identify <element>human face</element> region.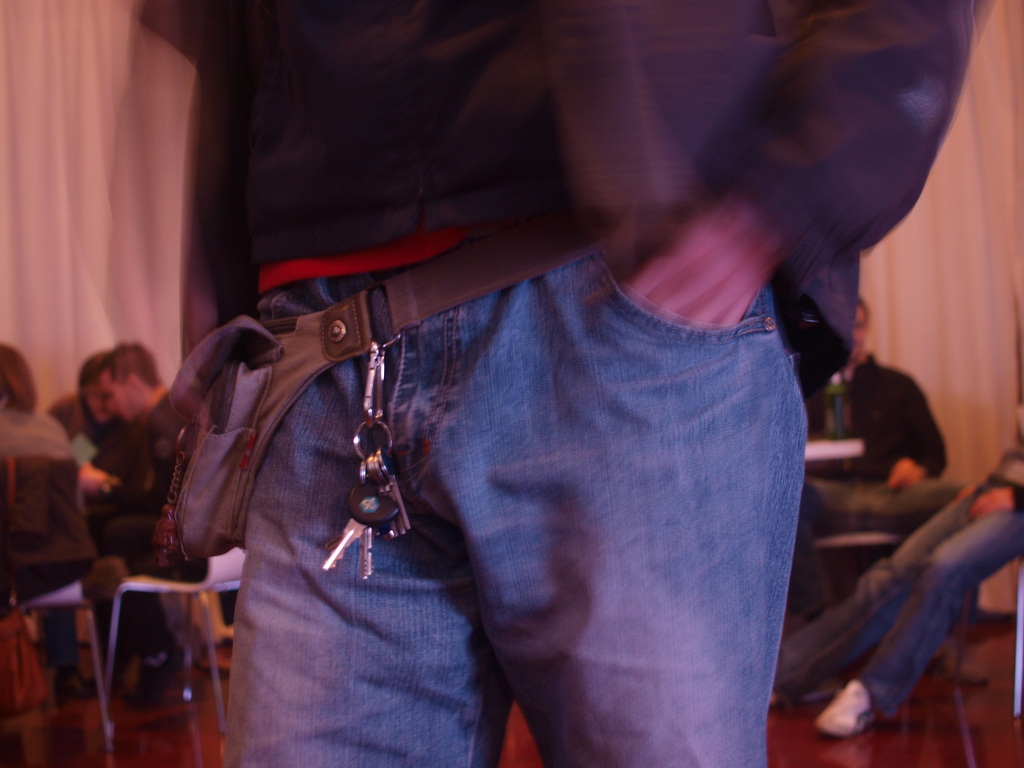
Region: <box>852,304,868,367</box>.
